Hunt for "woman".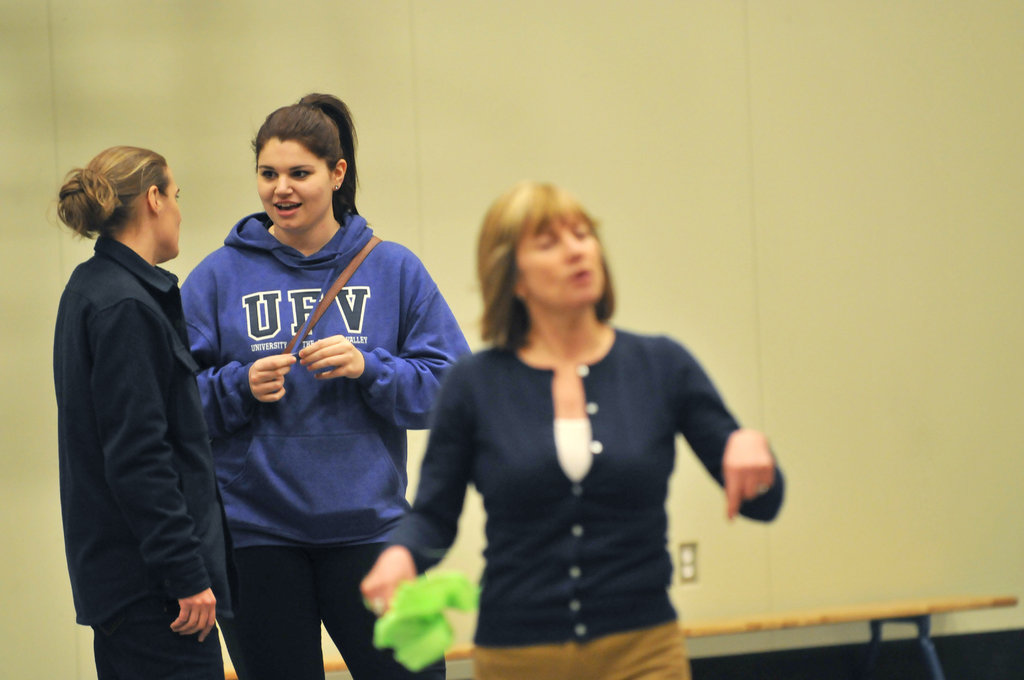
Hunted down at bbox(47, 142, 241, 679).
